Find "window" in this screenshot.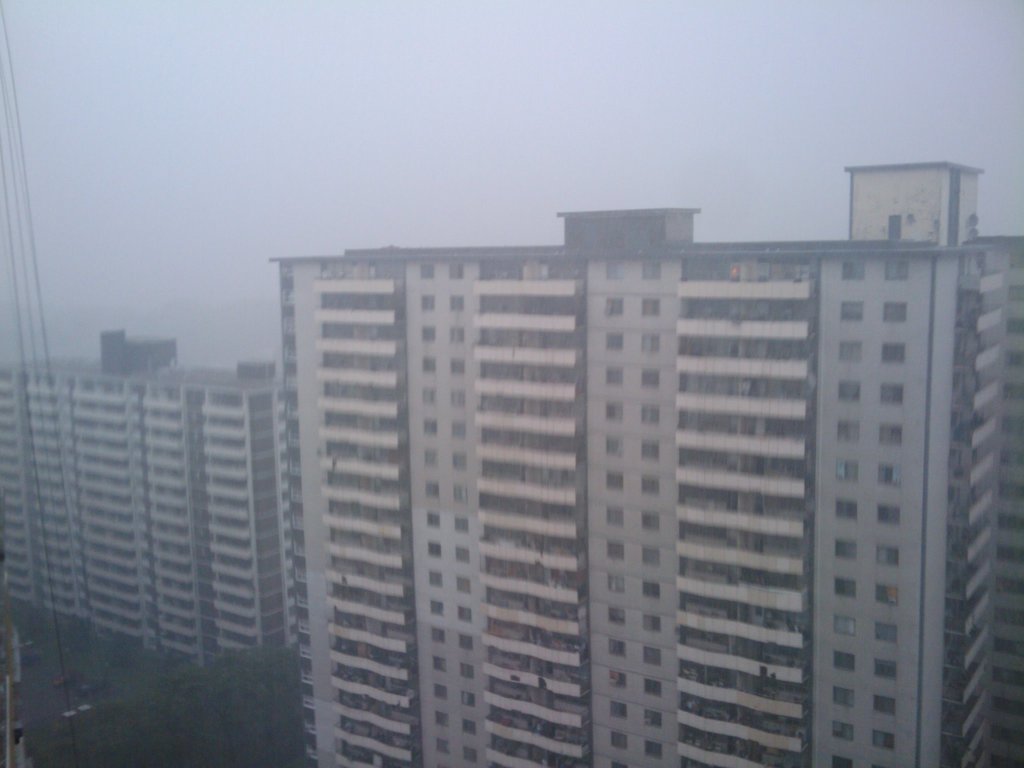
The bounding box for "window" is {"left": 429, "top": 543, "right": 444, "bottom": 561}.
